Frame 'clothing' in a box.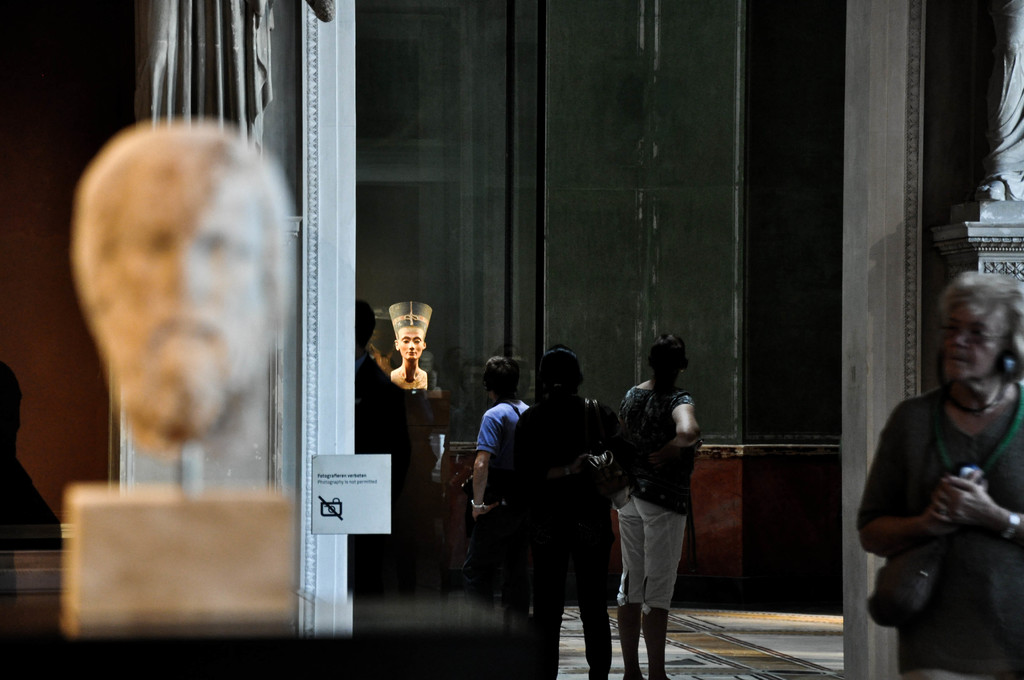
504, 394, 619, 679.
